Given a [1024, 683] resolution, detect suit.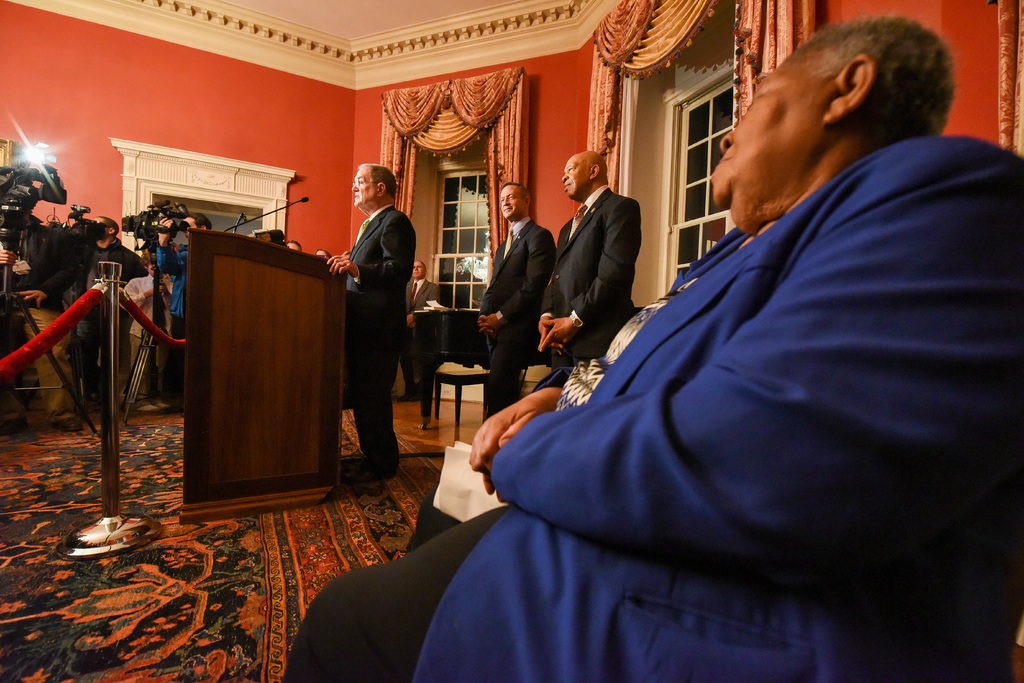
474,222,557,416.
